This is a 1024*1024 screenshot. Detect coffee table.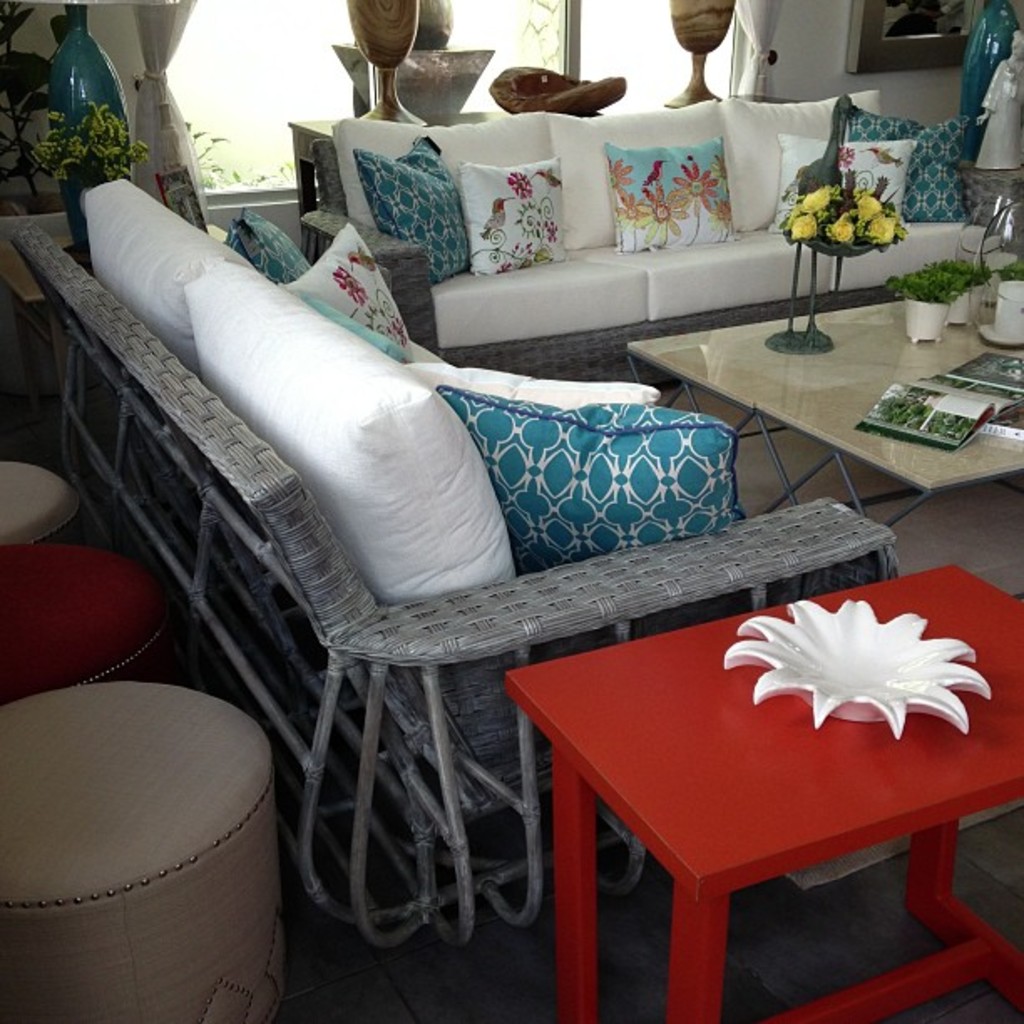
500/562/1022/1022.
